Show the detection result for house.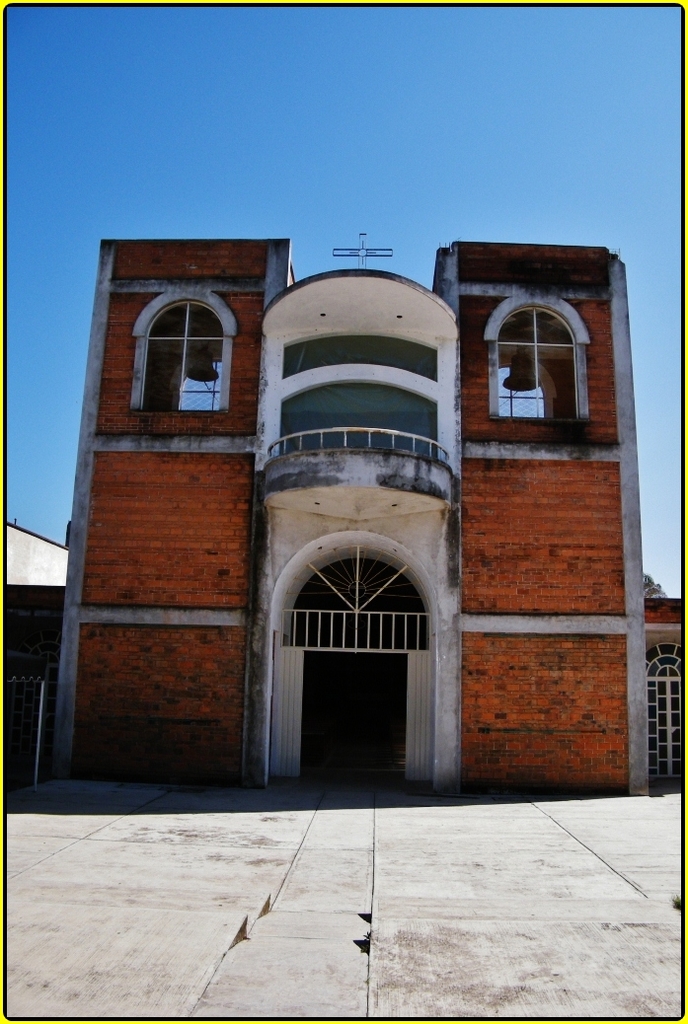
rect(1, 513, 72, 795).
